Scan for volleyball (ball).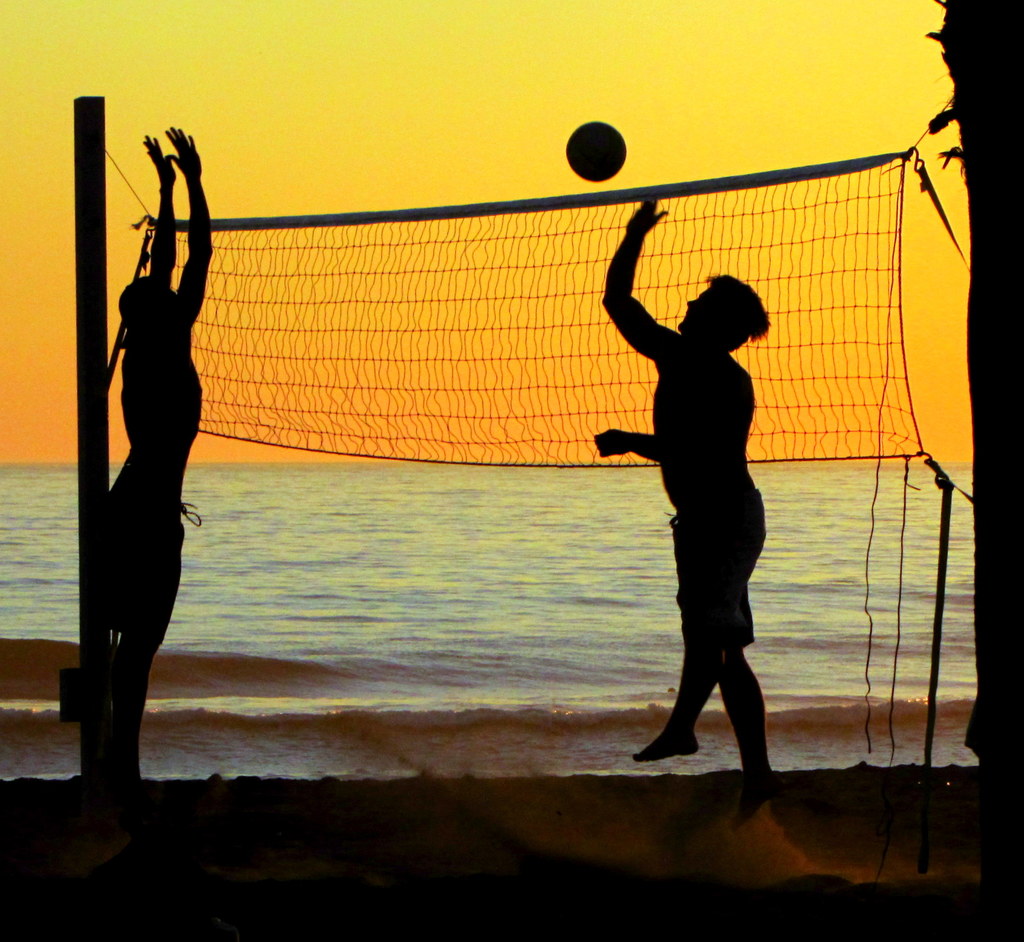
Scan result: 562 121 628 180.
